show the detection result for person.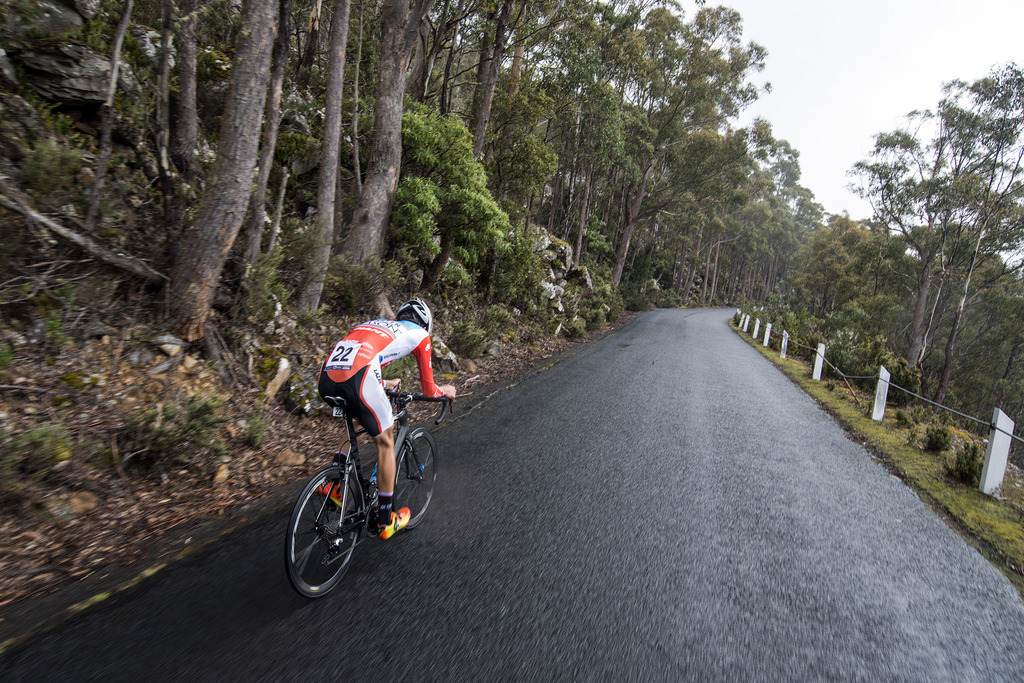
[301,298,429,522].
